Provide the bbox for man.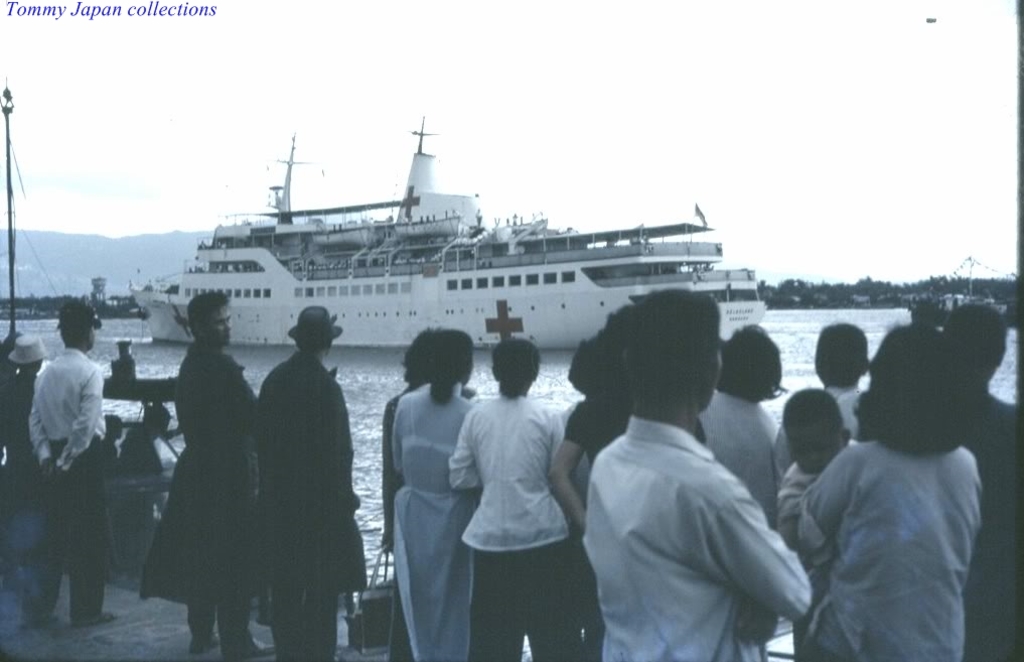
0:320:54:585.
